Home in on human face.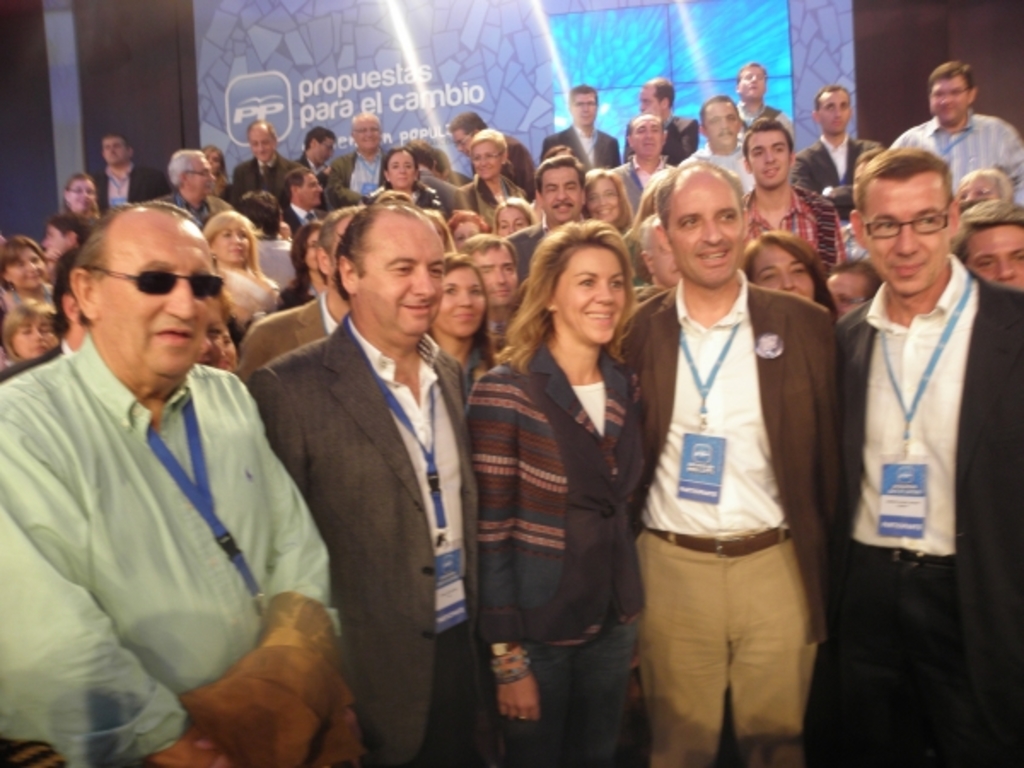
Homed in at locate(442, 270, 486, 333).
